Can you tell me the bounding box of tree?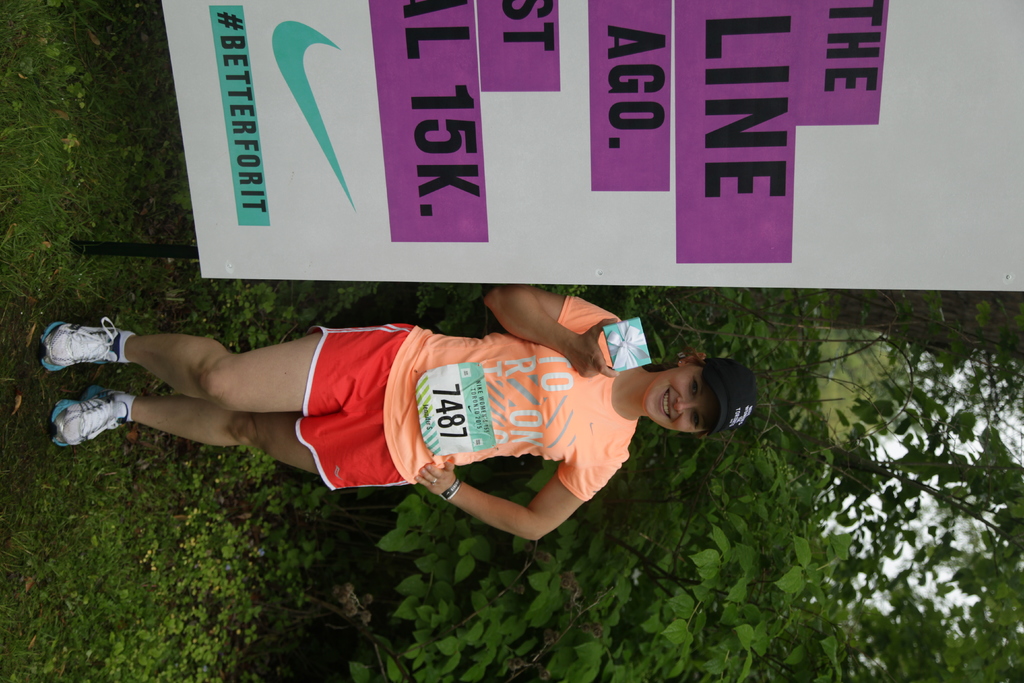
377, 282, 1023, 682.
